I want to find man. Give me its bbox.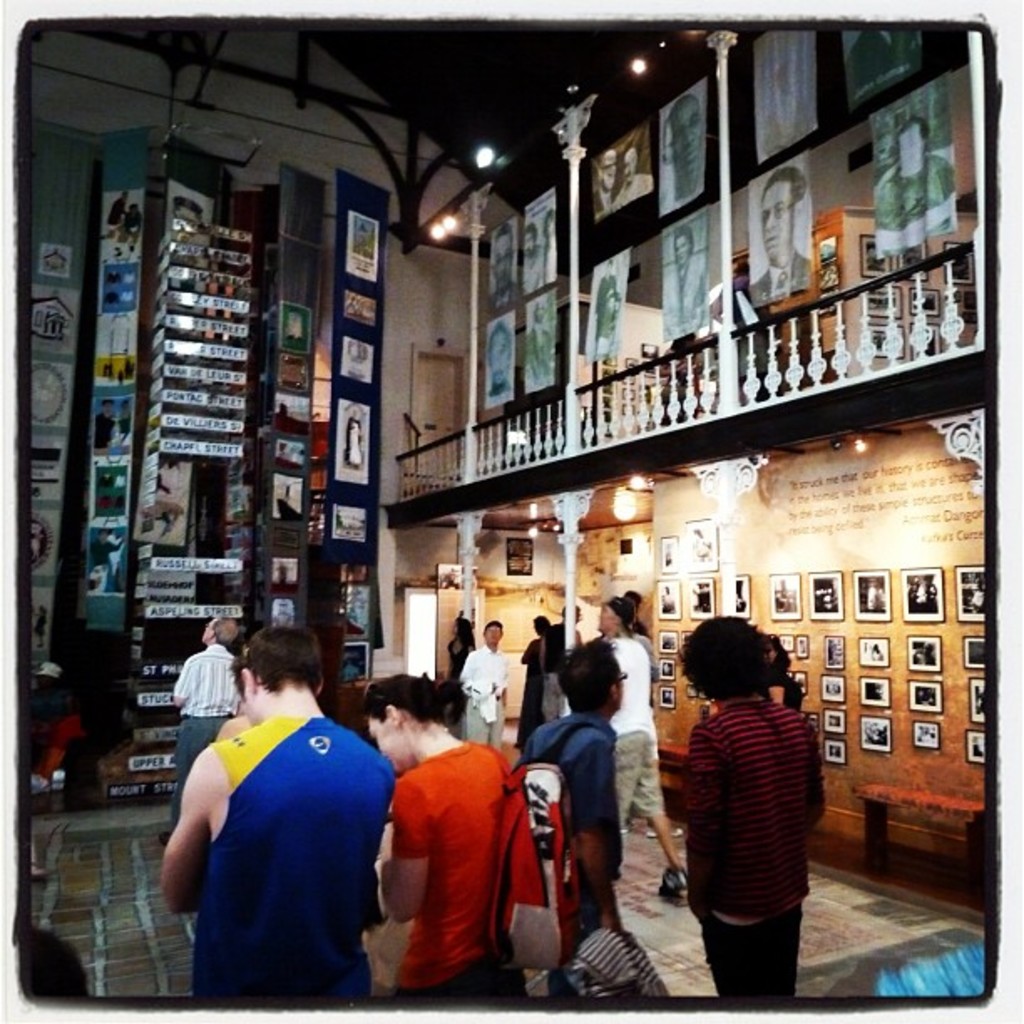
[left=676, top=611, right=823, bottom=1016].
